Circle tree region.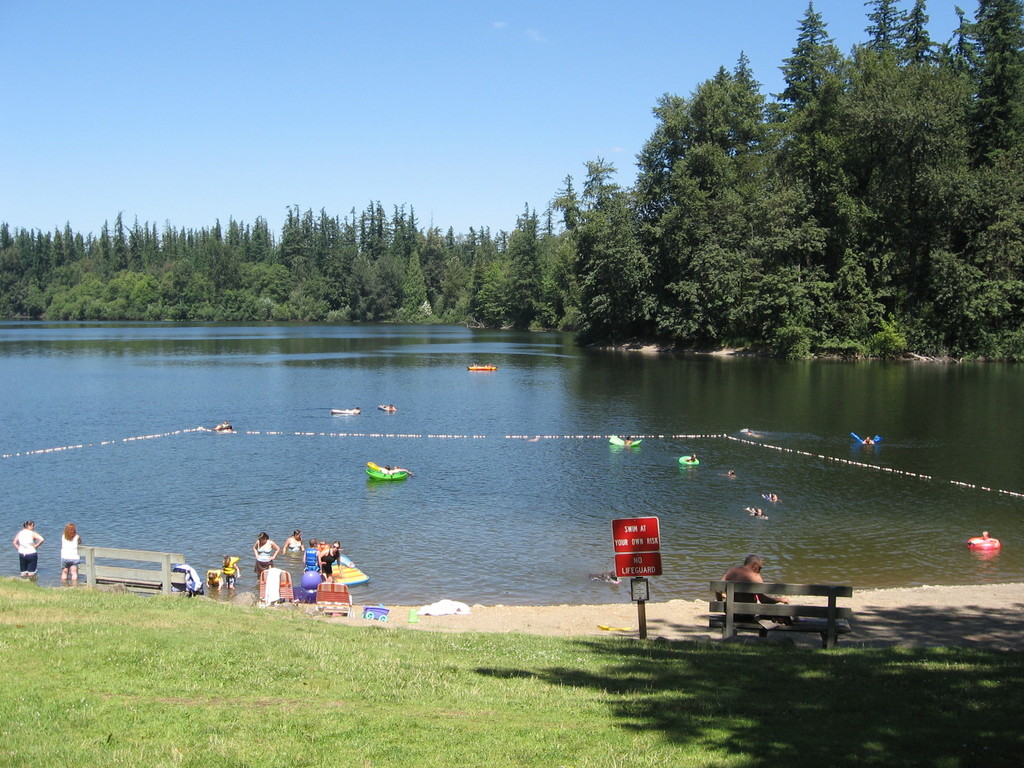
Region: [418, 223, 450, 312].
